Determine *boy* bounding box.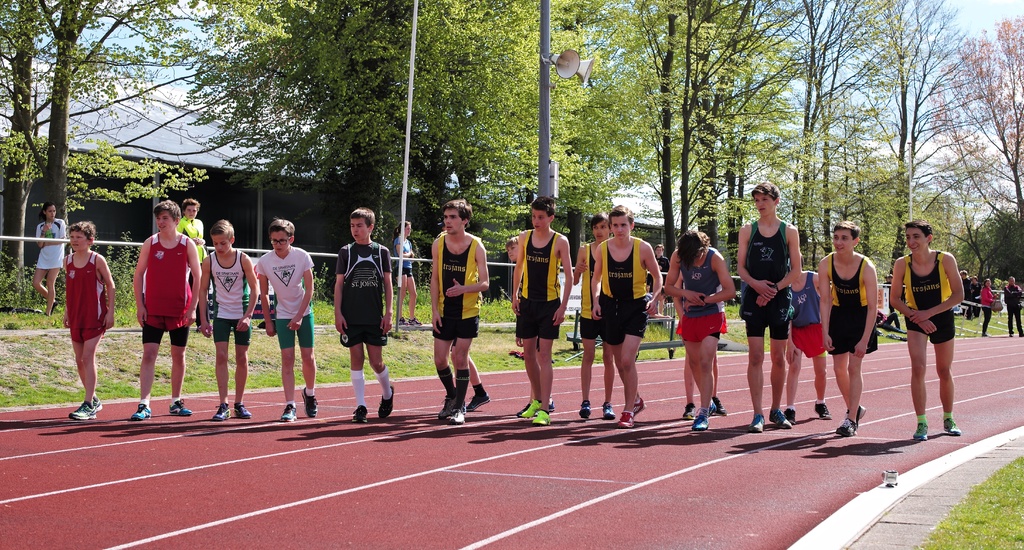
Determined: (591, 205, 662, 426).
